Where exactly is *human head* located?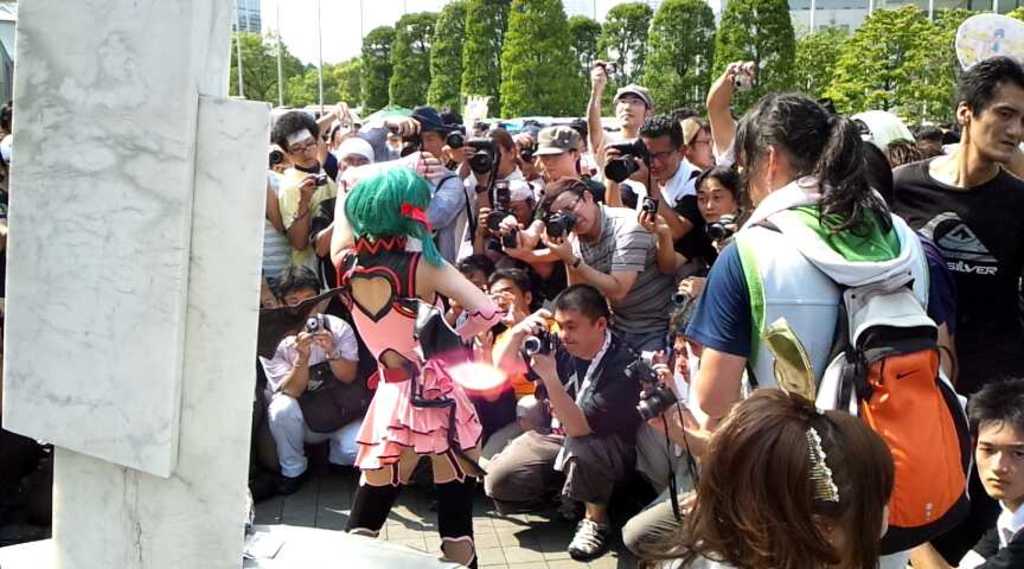
Its bounding box is bbox(638, 115, 687, 183).
